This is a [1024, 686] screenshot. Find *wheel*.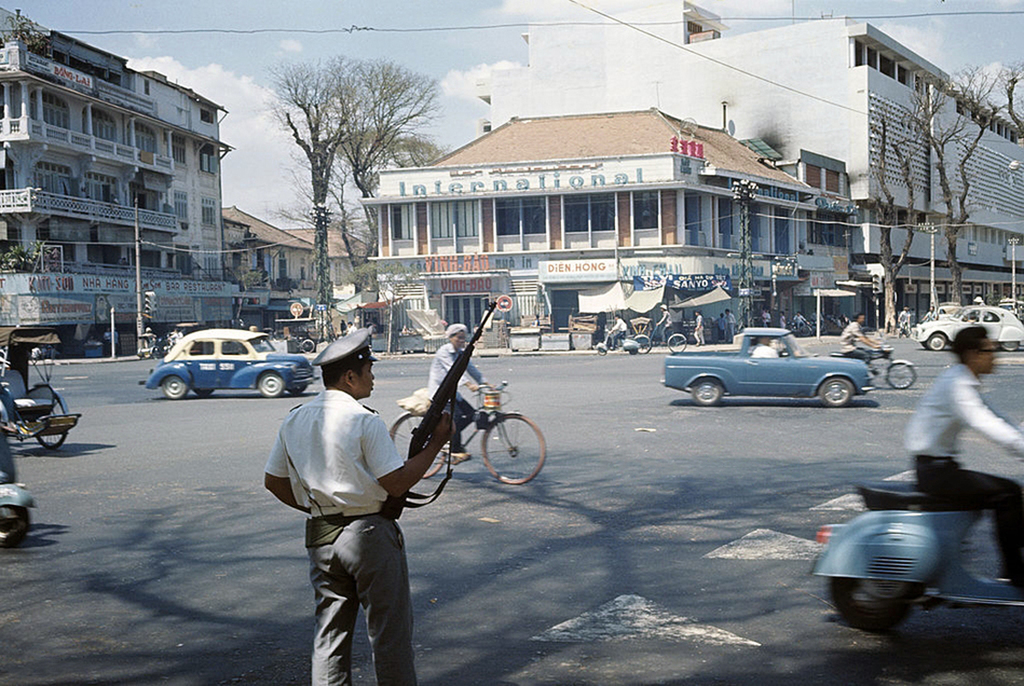
Bounding box: x1=478 y1=411 x2=545 y2=486.
